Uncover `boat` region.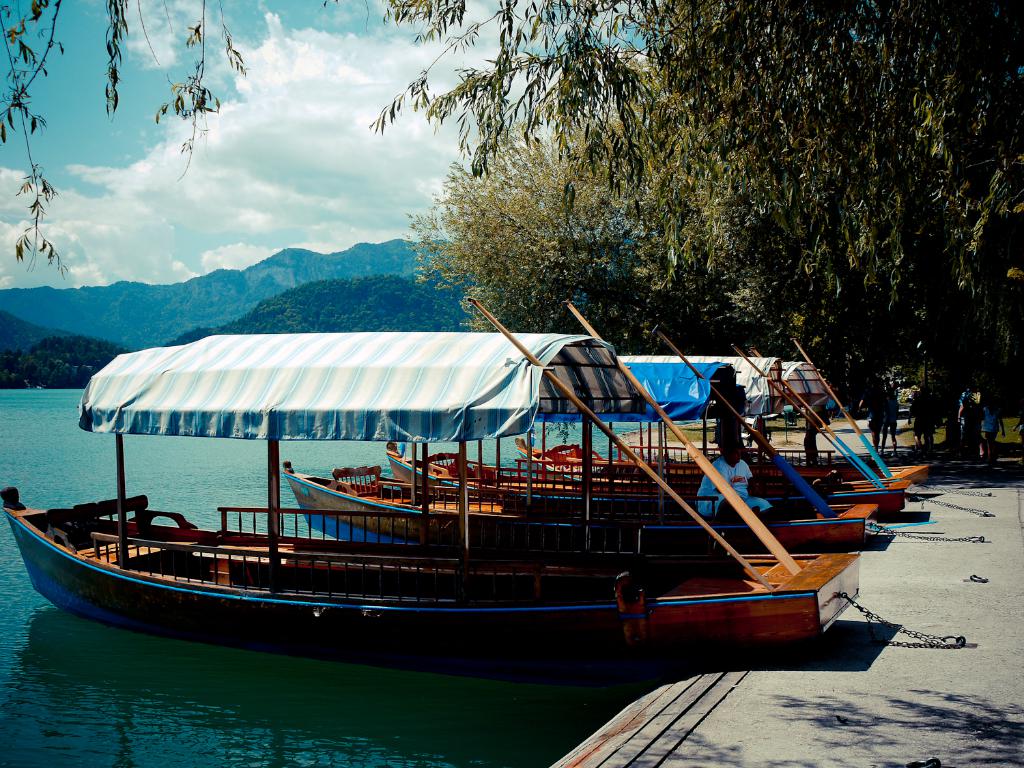
Uncovered: crop(283, 362, 877, 541).
